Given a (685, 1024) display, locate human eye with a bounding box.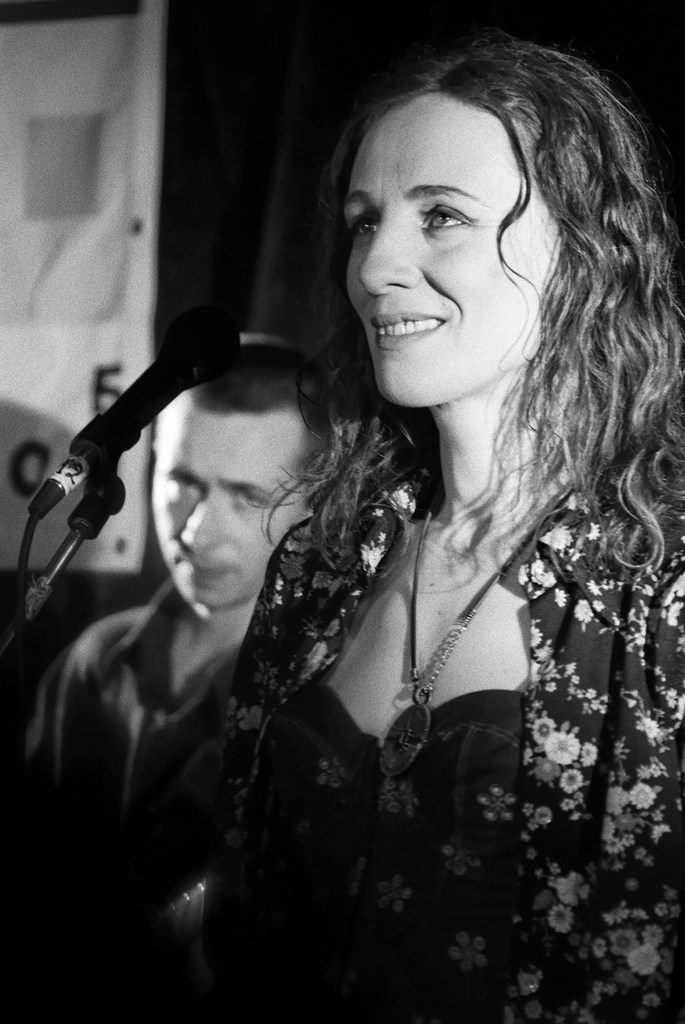
Located: <bbox>168, 477, 198, 496</bbox>.
